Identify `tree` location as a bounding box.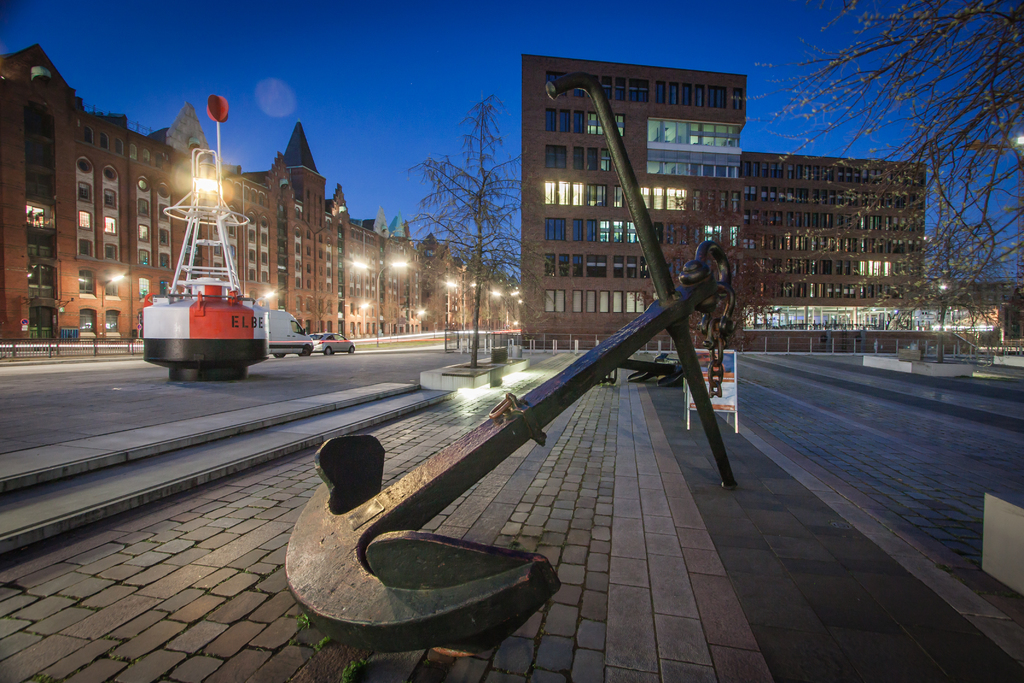
rect(390, 97, 528, 379).
